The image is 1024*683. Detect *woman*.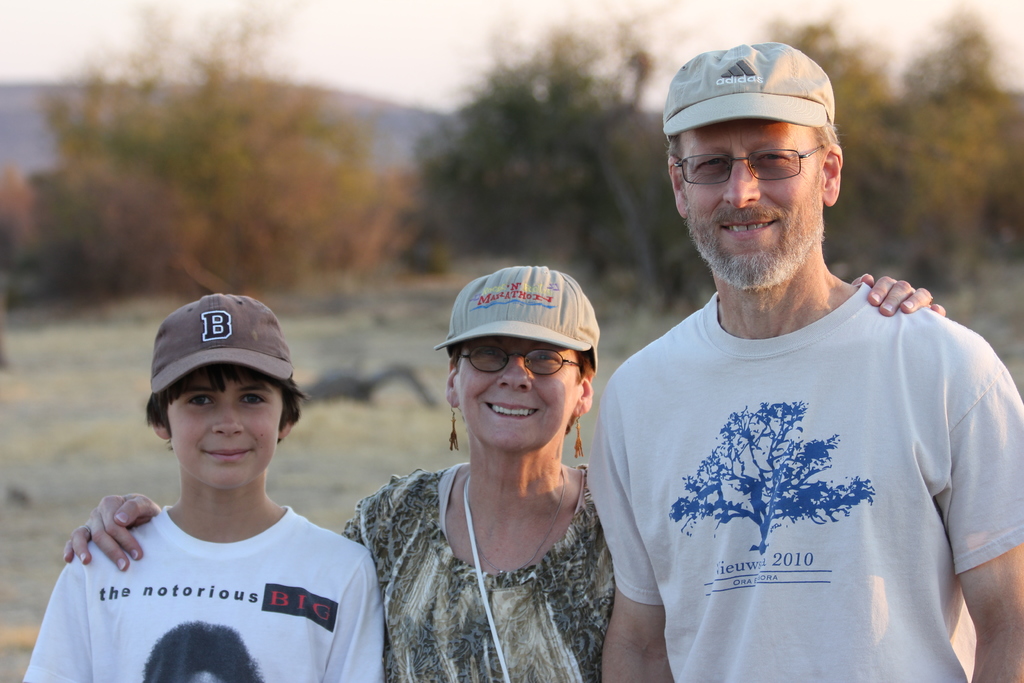
Detection: rect(65, 265, 943, 682).
